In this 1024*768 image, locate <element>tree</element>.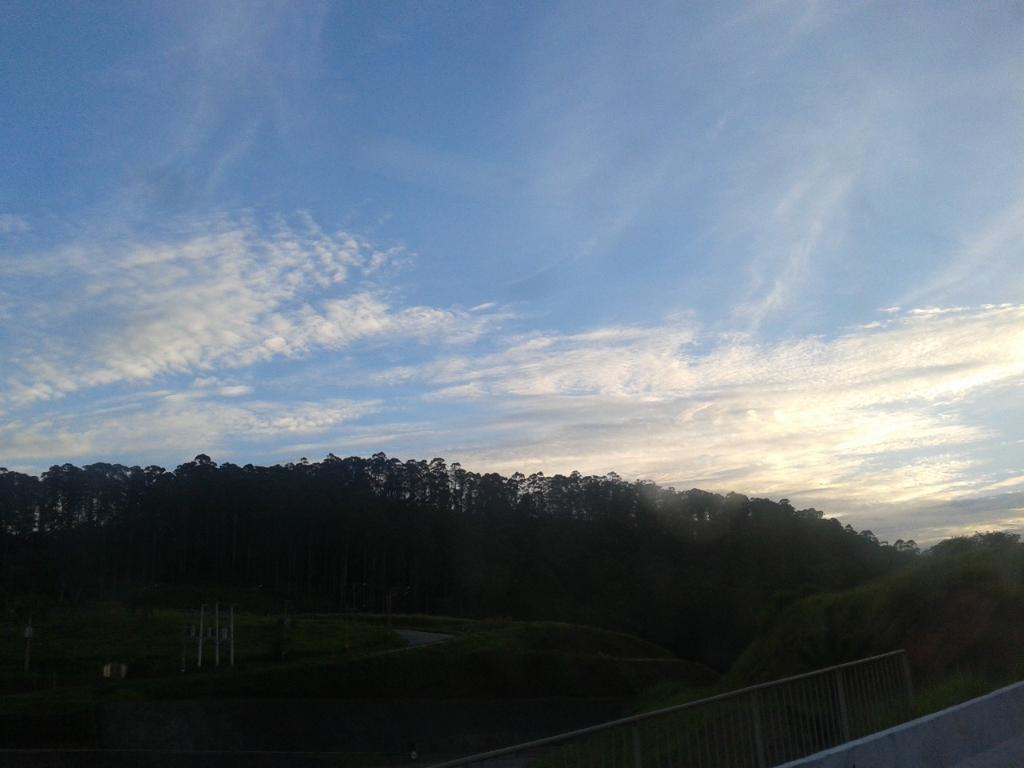
Bounding box: 120:466:144:538.
